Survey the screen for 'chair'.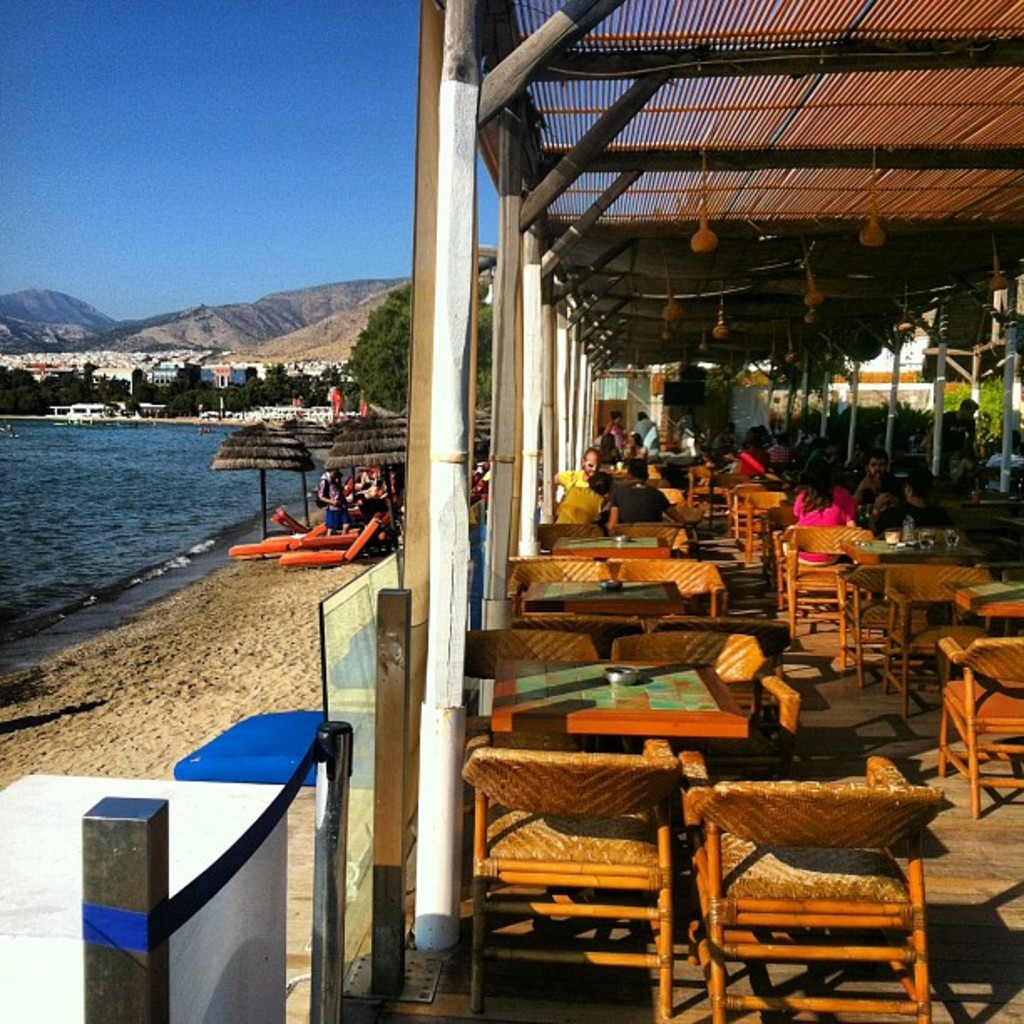
Survey found: x1=771, y1=515, x2=878, y2=627.
